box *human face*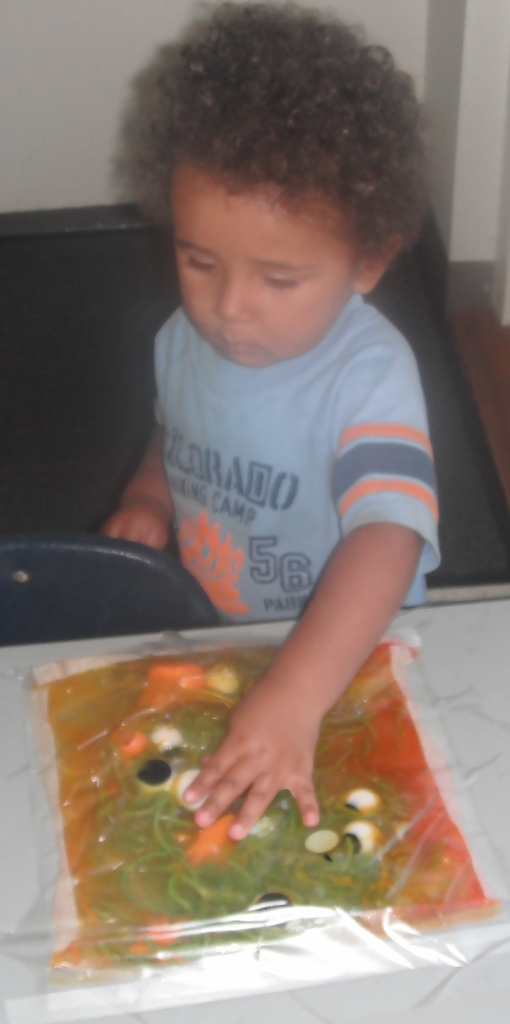
(left=174, top=166, right=356, bottom=371)
